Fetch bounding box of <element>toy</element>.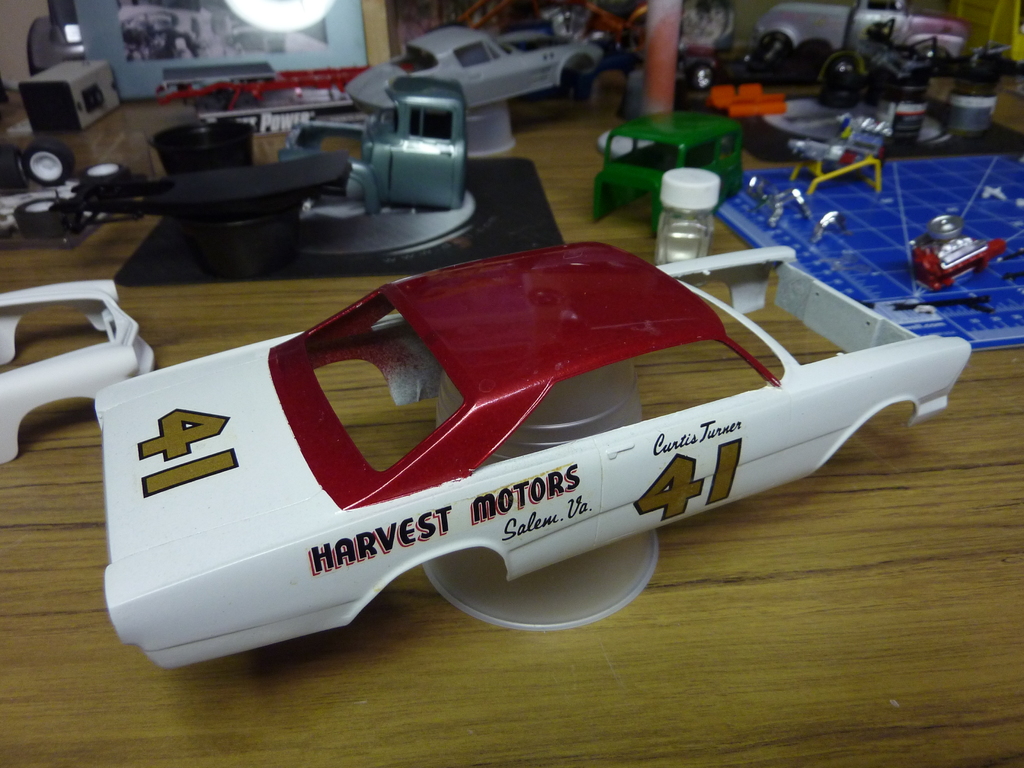
Bbox: <region>341, 25, 609, 115</region>.
